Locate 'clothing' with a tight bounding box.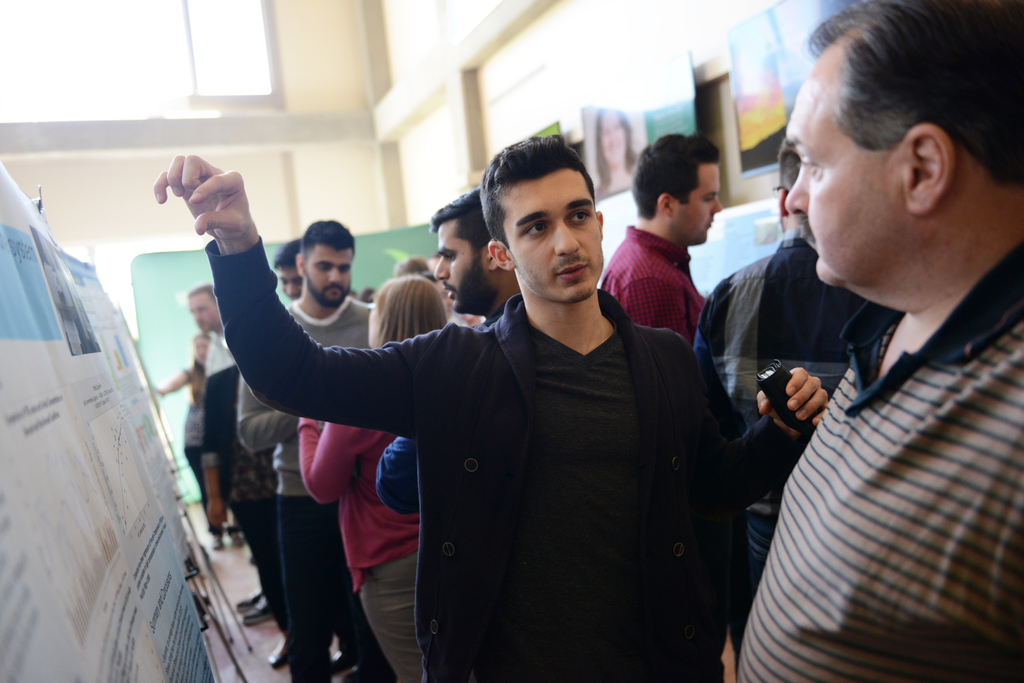
238/281/383/671.
